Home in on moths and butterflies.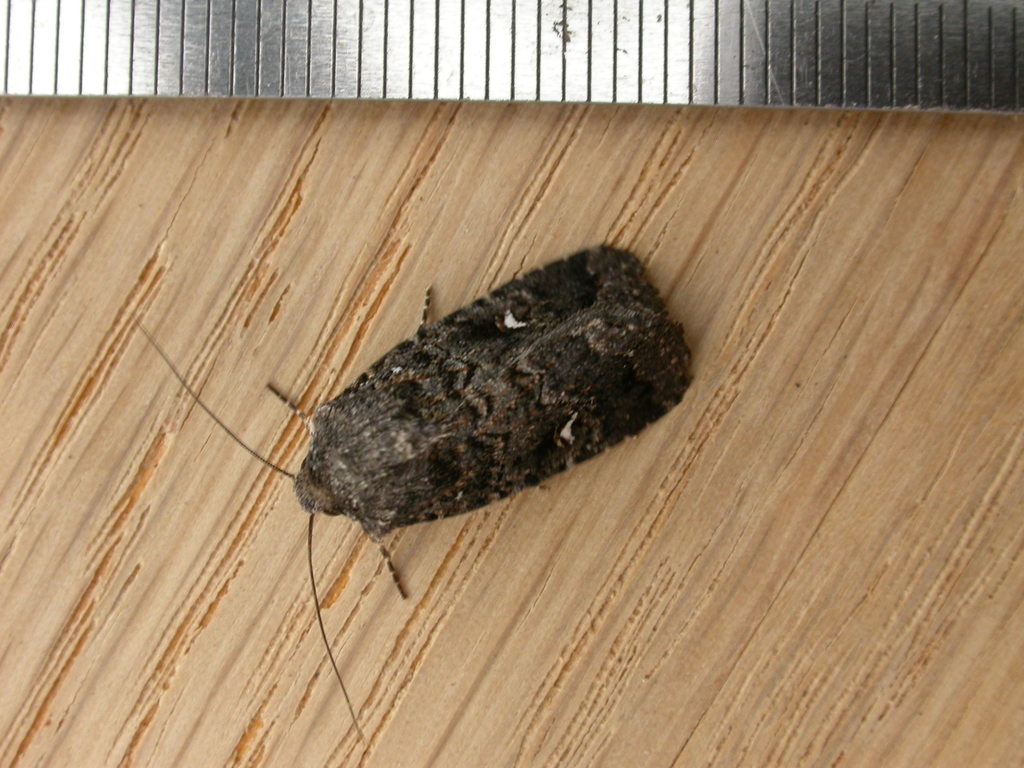
Homed in at x1=135 y1=241 x2=694 y2=744.
